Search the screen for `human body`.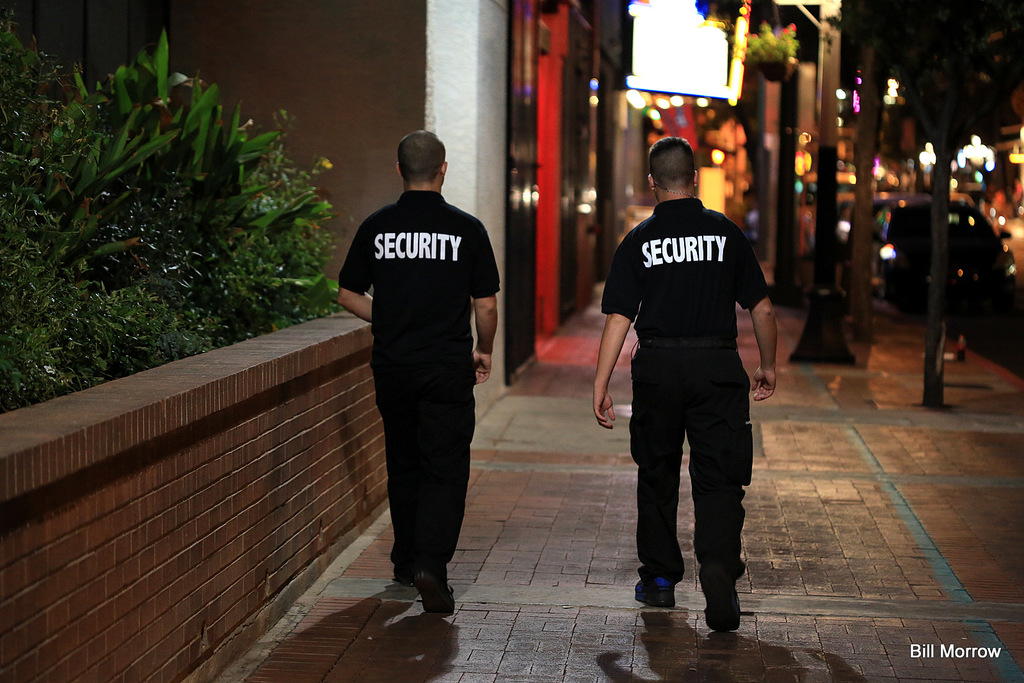
Found at (594, 140, 779, 631).
